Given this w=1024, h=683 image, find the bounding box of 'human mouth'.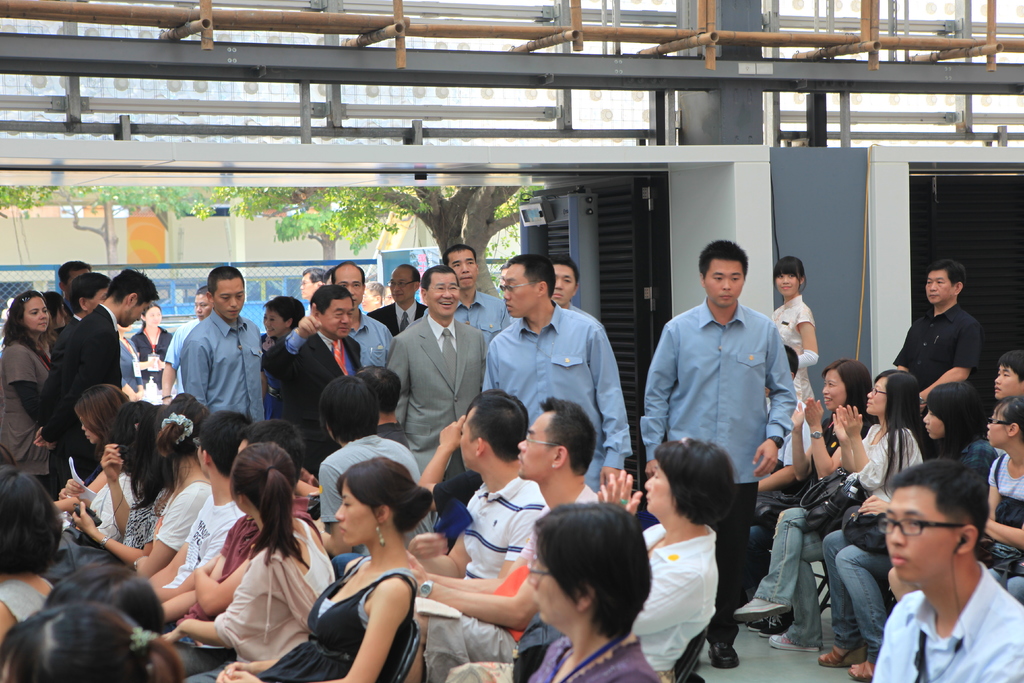
[left=38, top=323, right=46, bottom=325].
